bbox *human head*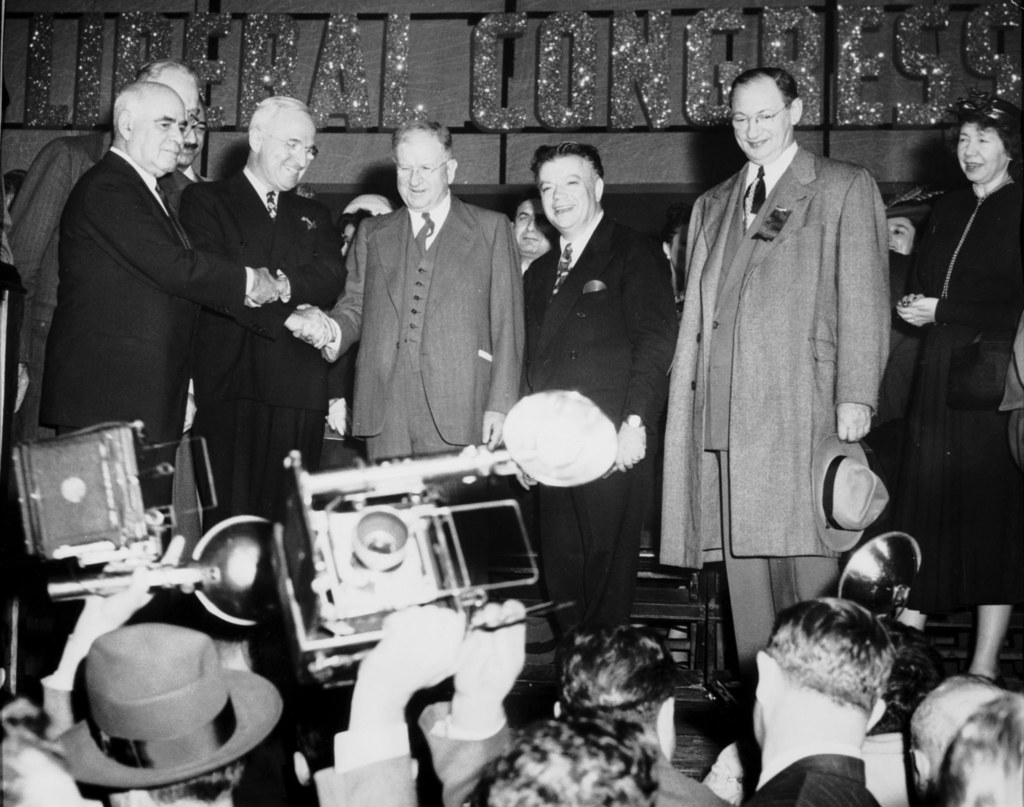
[49, 626, 285, 806]
